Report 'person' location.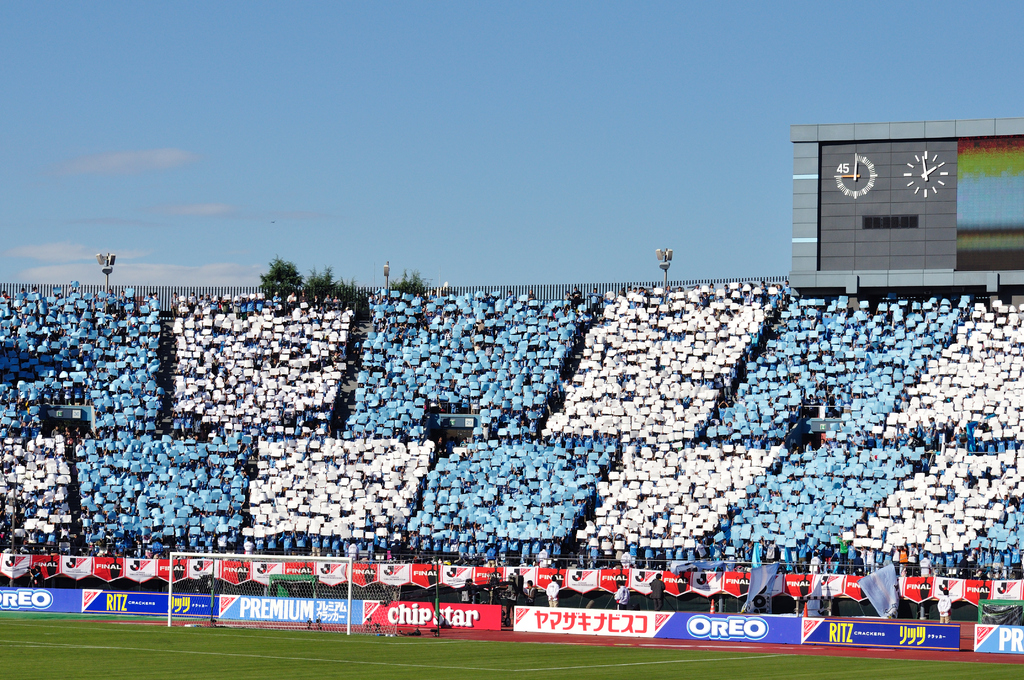
Report: locate(937, 590, 952, 631).
